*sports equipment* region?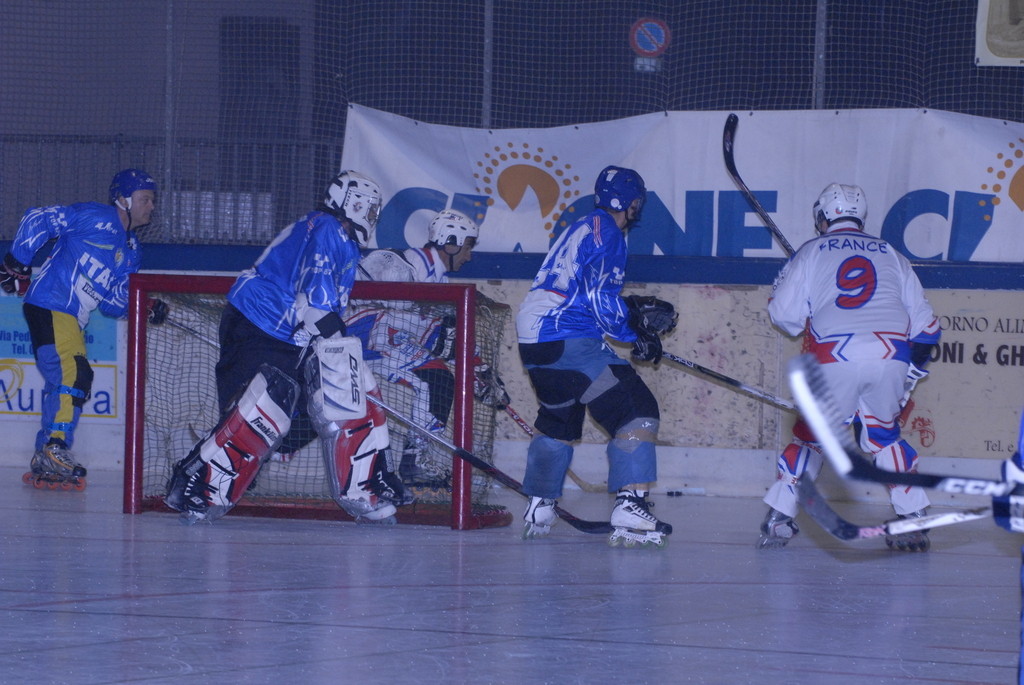
{"left": 0, "top": 244, "right": 38, "bottom": 297}
